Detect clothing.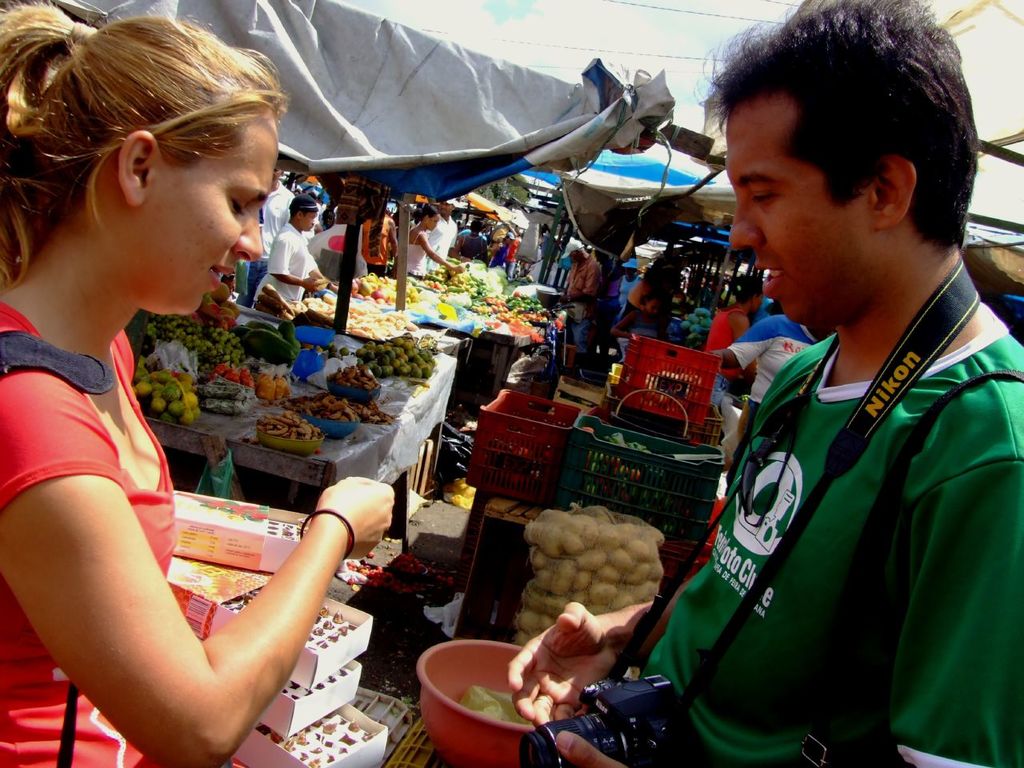
Detected at pyautogui.locateOnScreen(726, 318, 817, 416).
